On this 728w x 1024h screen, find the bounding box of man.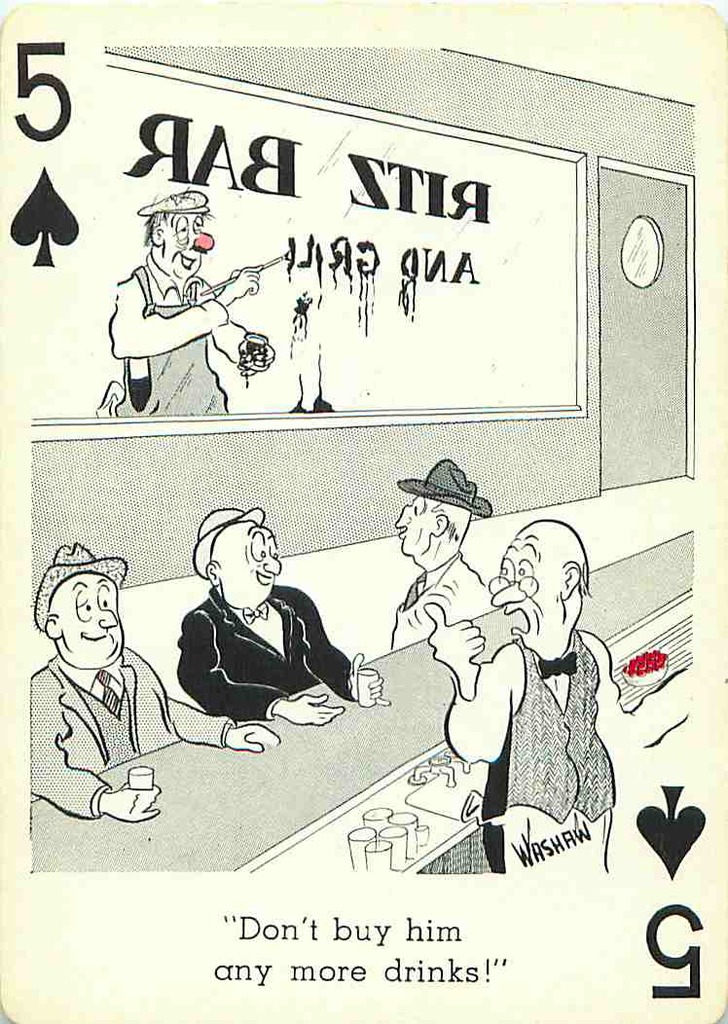
Bounding box: BBox(176, 503, 397, 727).
